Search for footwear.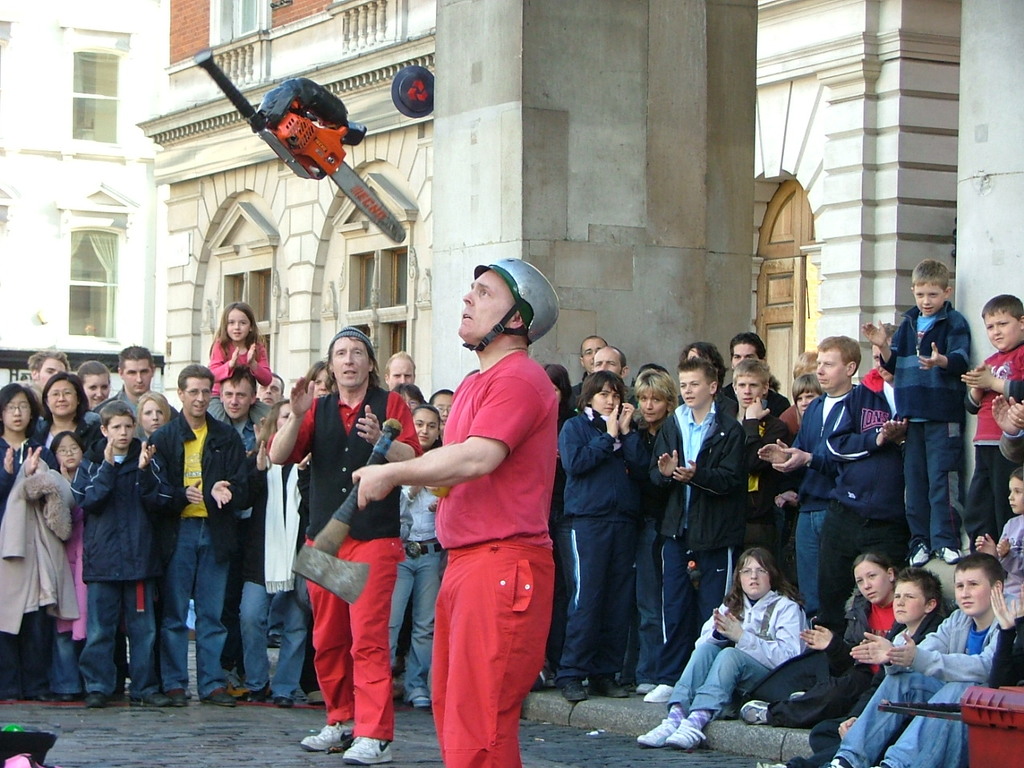
Found at [x1=58, y1=694, x2=74, y2=698].
